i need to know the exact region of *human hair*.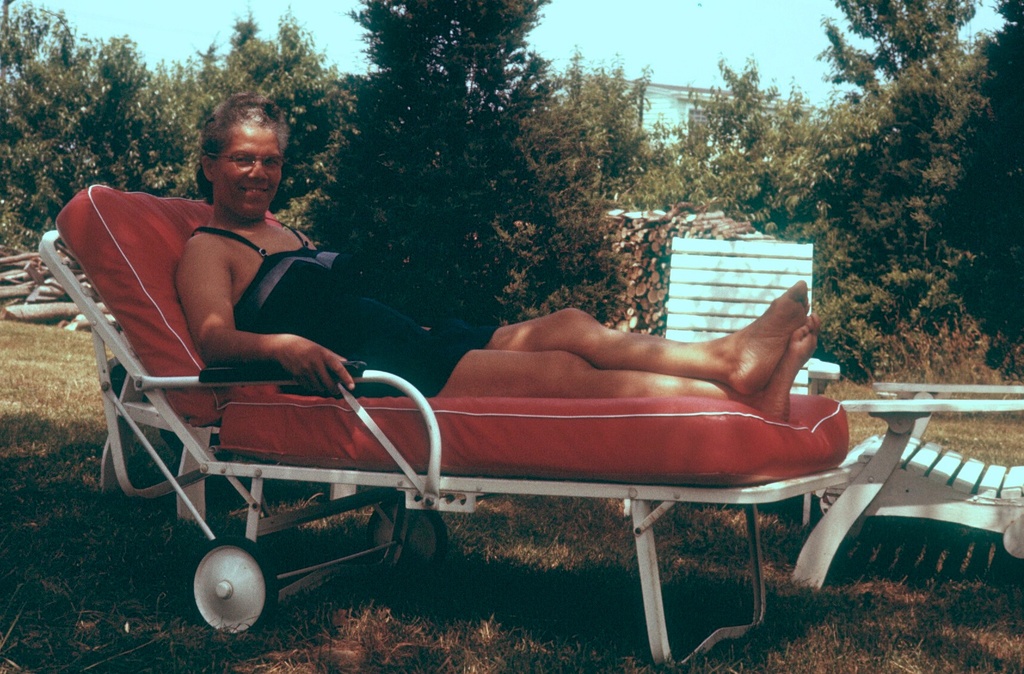
Region: region(186, 89, 283, 208).
